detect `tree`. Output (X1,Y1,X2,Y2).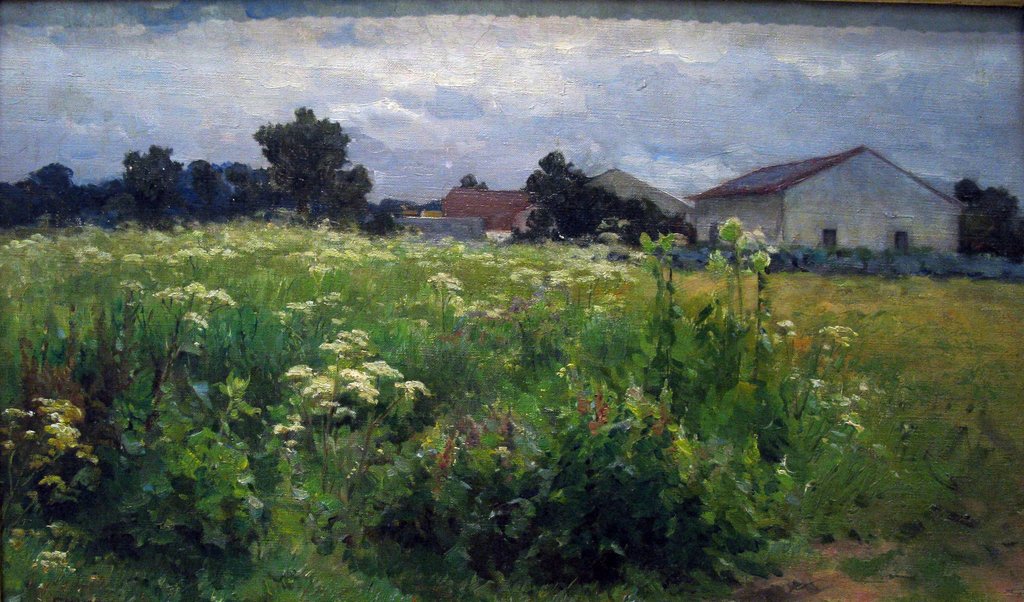
(126,148,178,226).
